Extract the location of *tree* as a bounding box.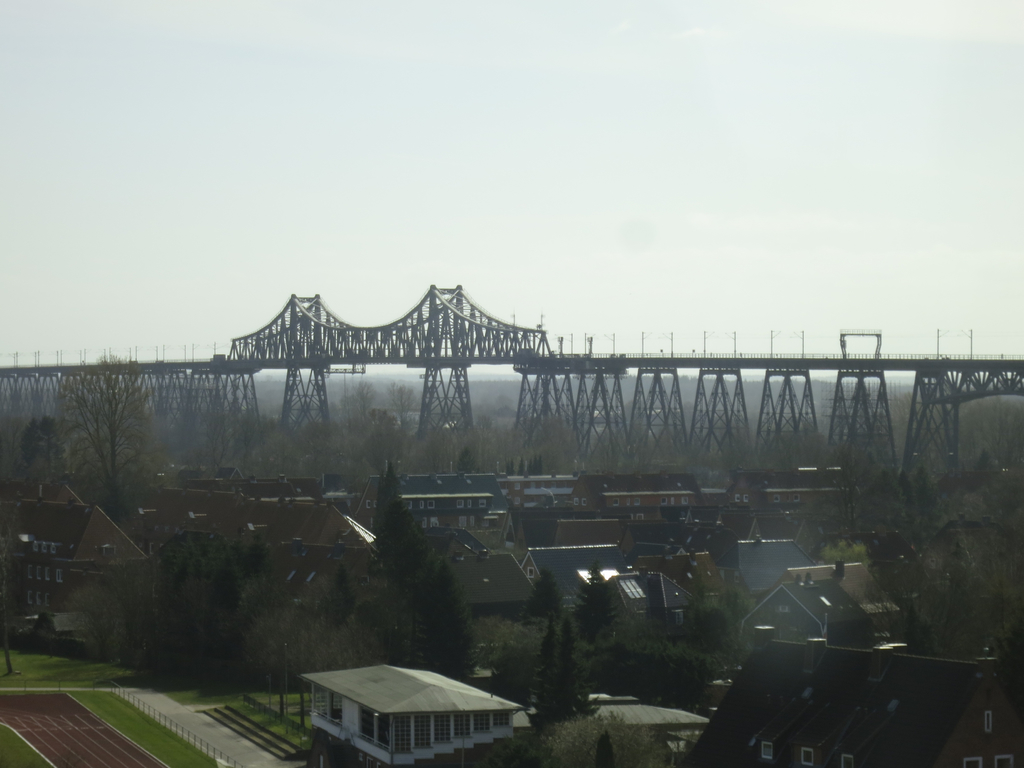
bbox(879, 542, 1001, 661).
